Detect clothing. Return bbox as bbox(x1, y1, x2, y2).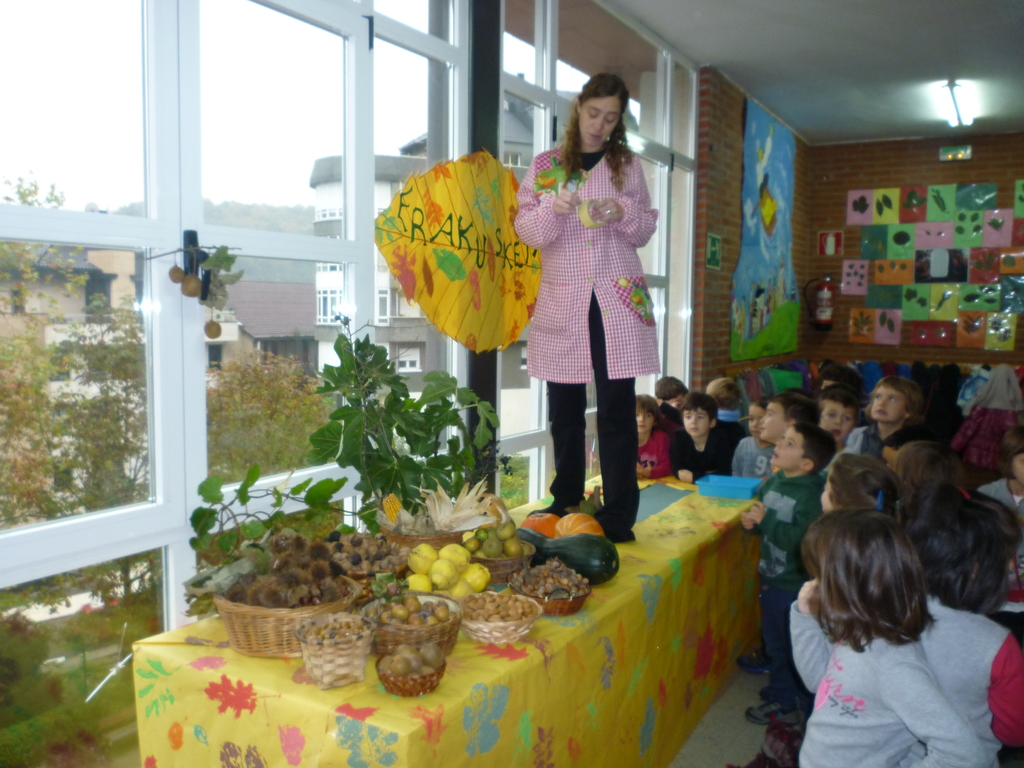
bbox(765, 568, 1001, 751).
